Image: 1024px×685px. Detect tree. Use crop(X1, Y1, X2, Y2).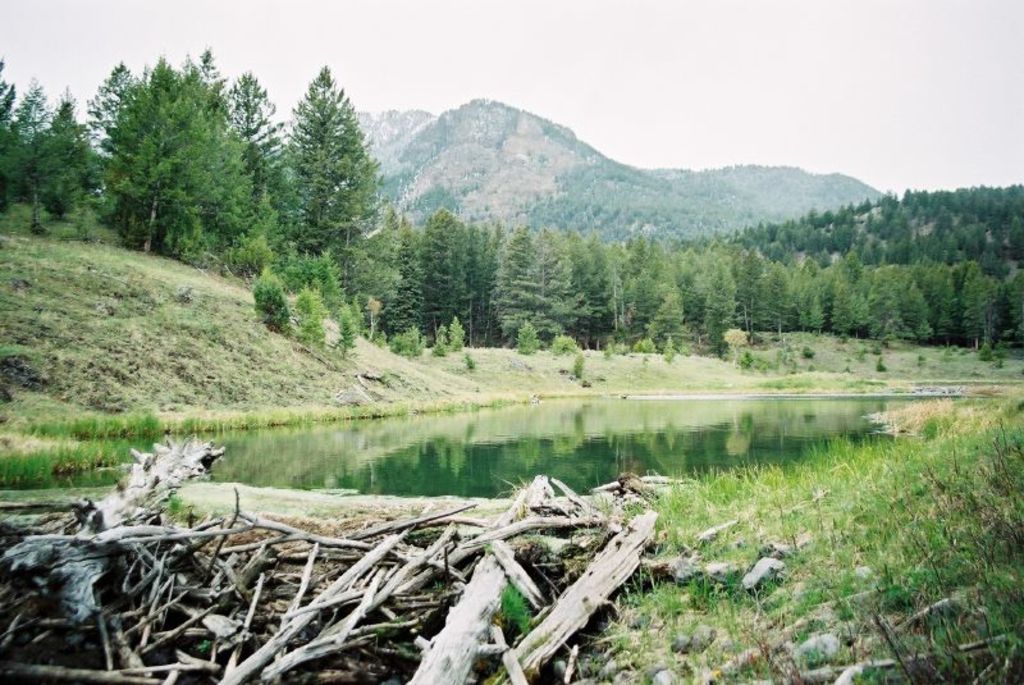
crop(274, 51, 384, 303).
